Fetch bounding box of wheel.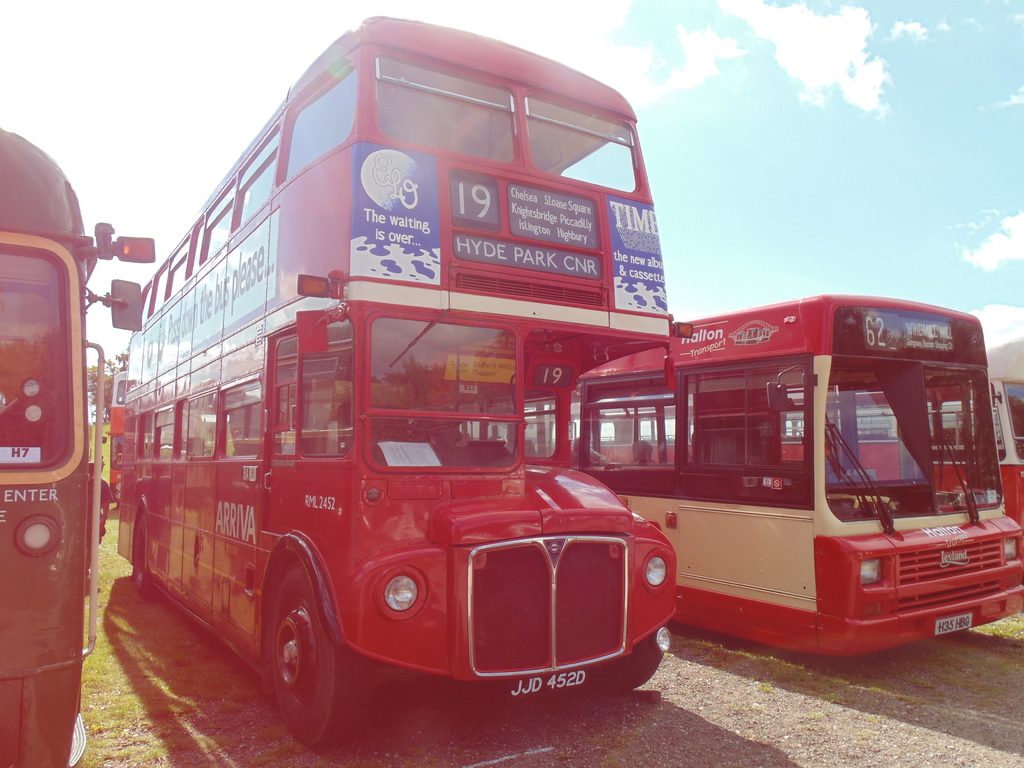
Bbox: box(134, 511, 153, 593).
